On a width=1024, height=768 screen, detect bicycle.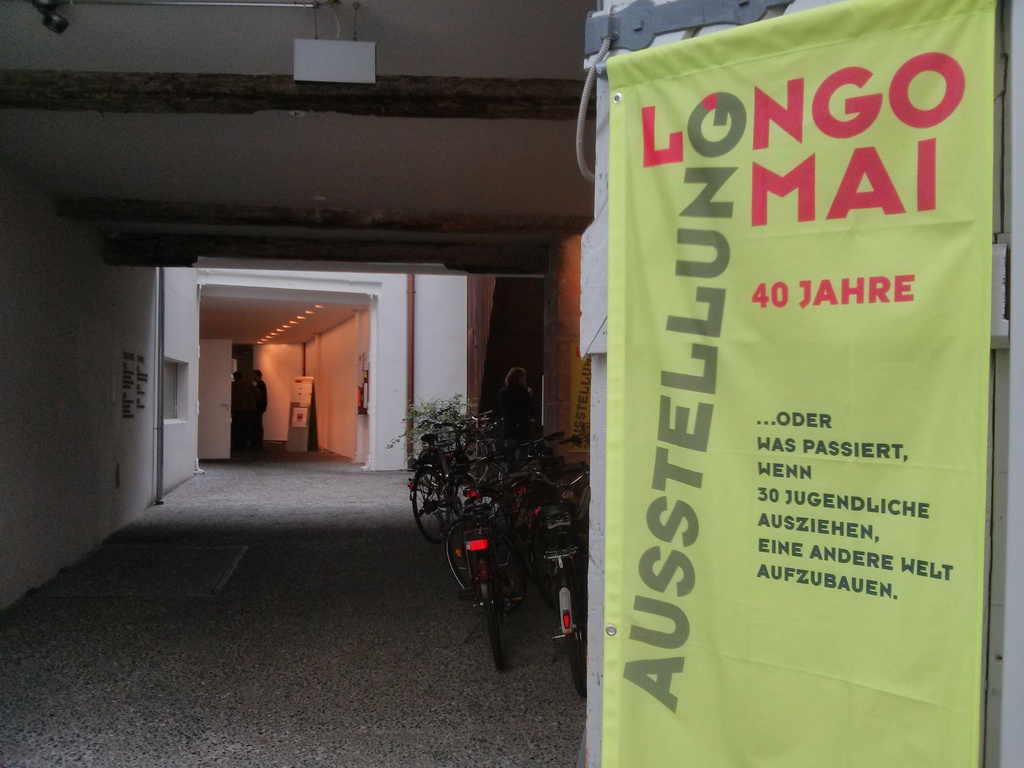
left=420, top=415, right=472, bottom=519.
